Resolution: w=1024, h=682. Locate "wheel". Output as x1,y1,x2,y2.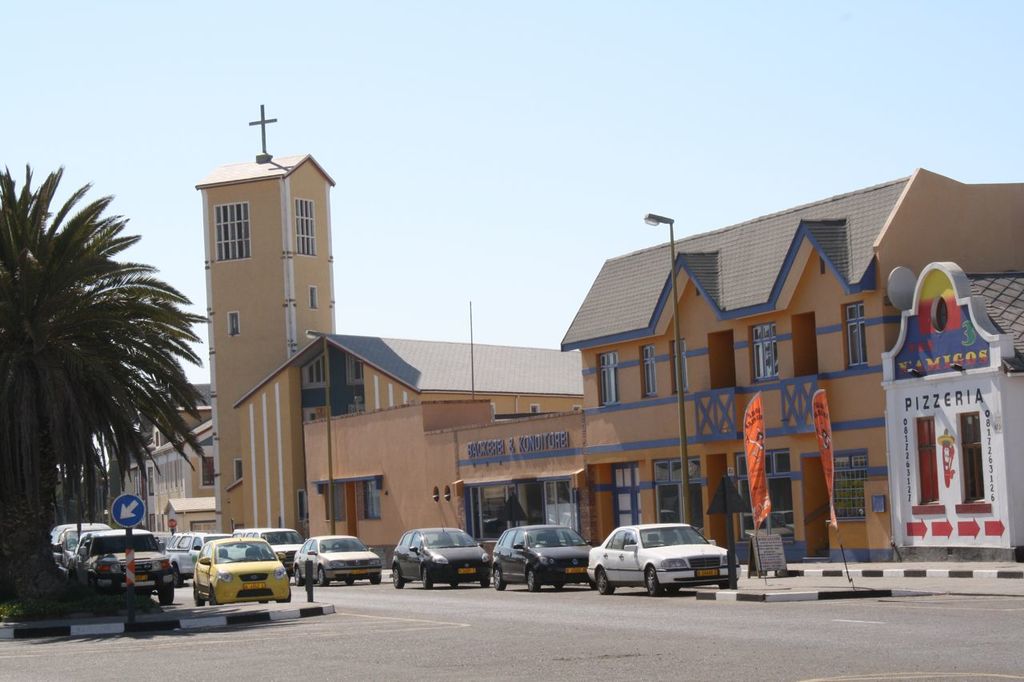
480,576,490,590.
